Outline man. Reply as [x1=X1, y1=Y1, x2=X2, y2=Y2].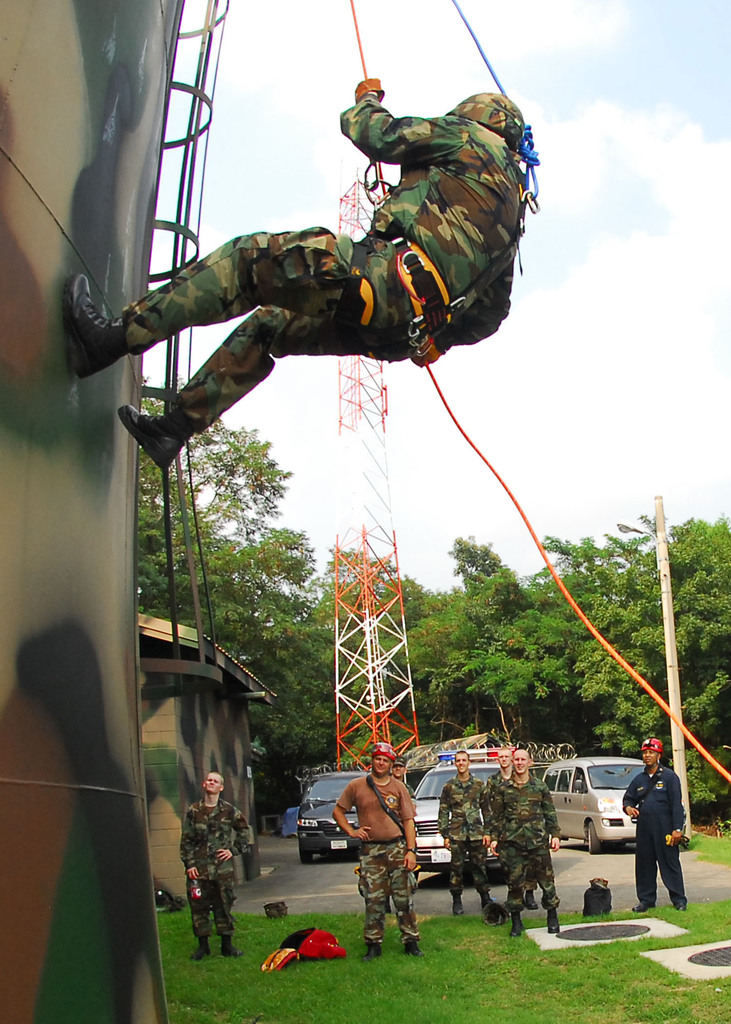
[x1=435, y1=744, x2=494, y2=917].
